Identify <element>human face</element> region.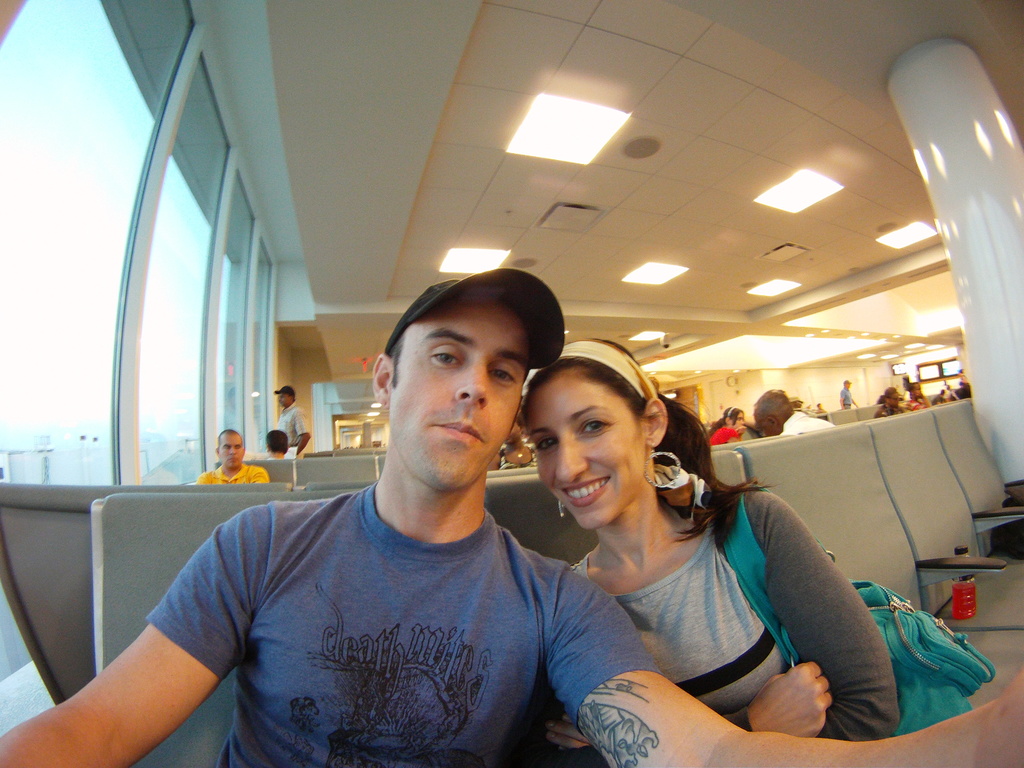
Region: (220, 433, 243, 467).
